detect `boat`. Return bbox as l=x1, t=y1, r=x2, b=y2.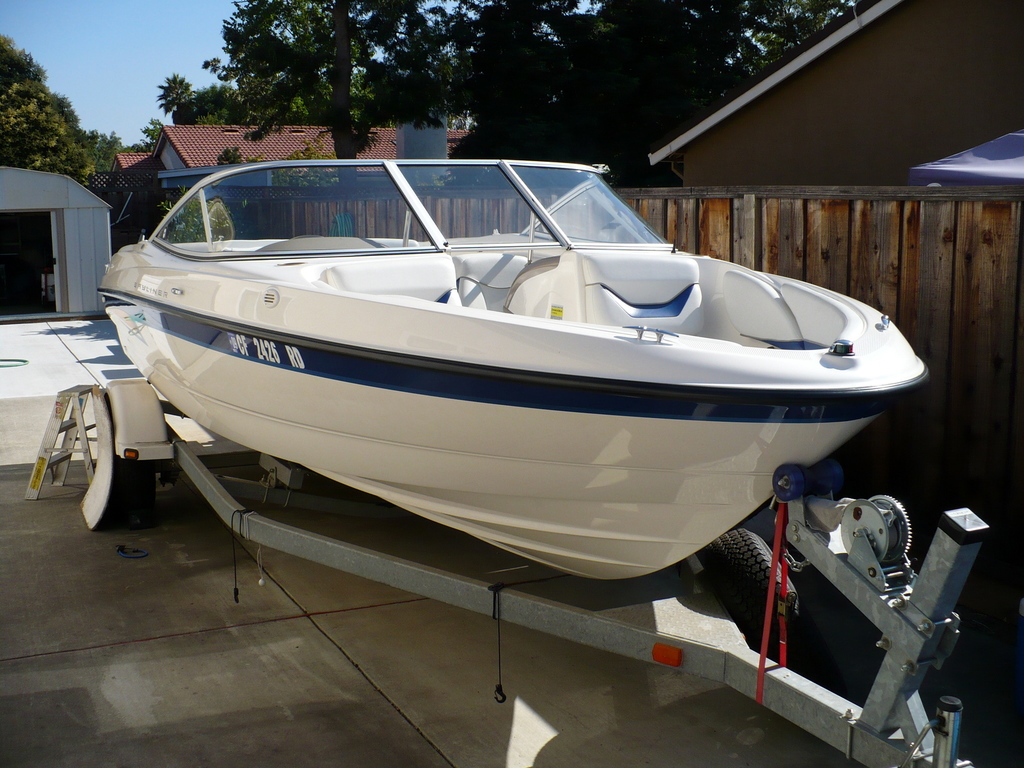
l=97, t=166, r=890, b=562.
